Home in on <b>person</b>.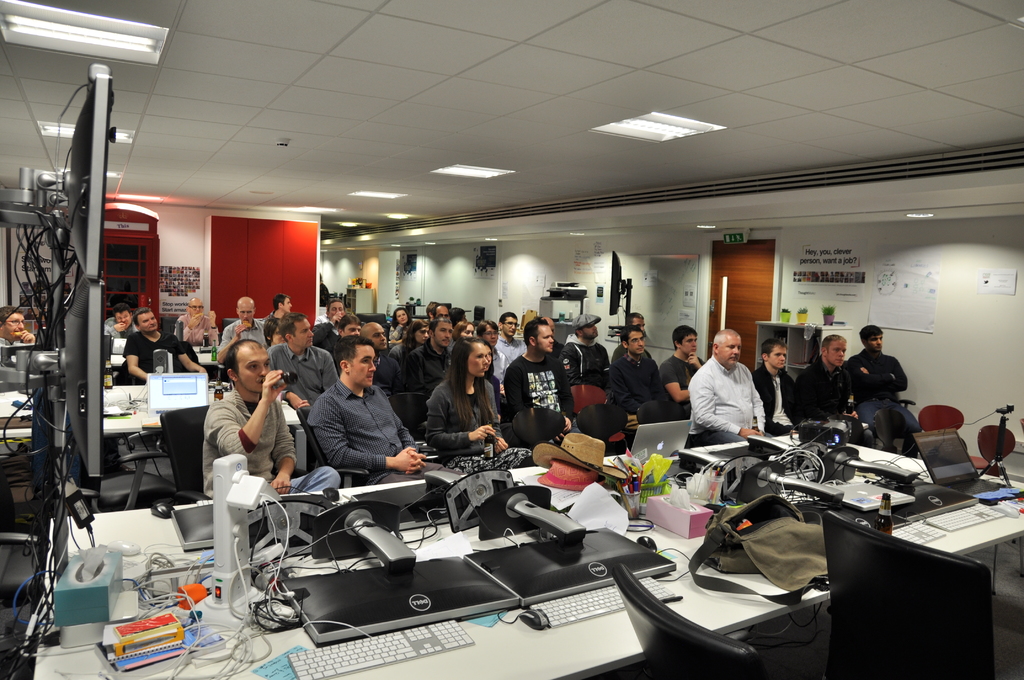
Homed in at 814,336,861,439.
